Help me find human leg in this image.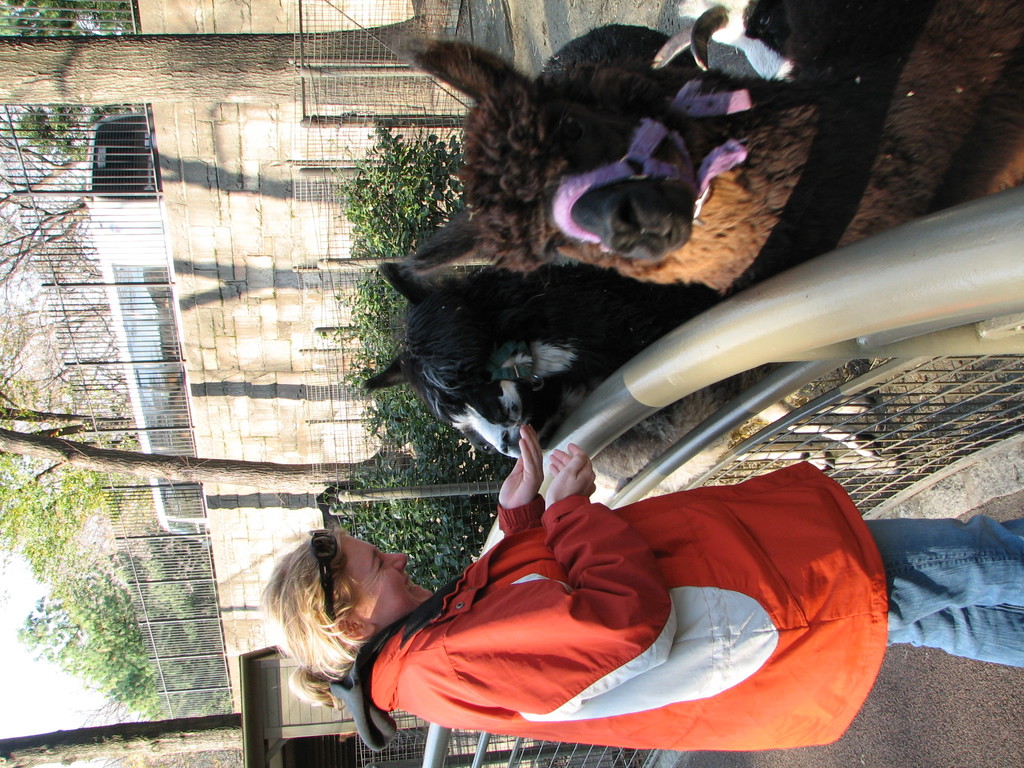
Found it: (left=771, top=605, right=1023, bottom=669).
